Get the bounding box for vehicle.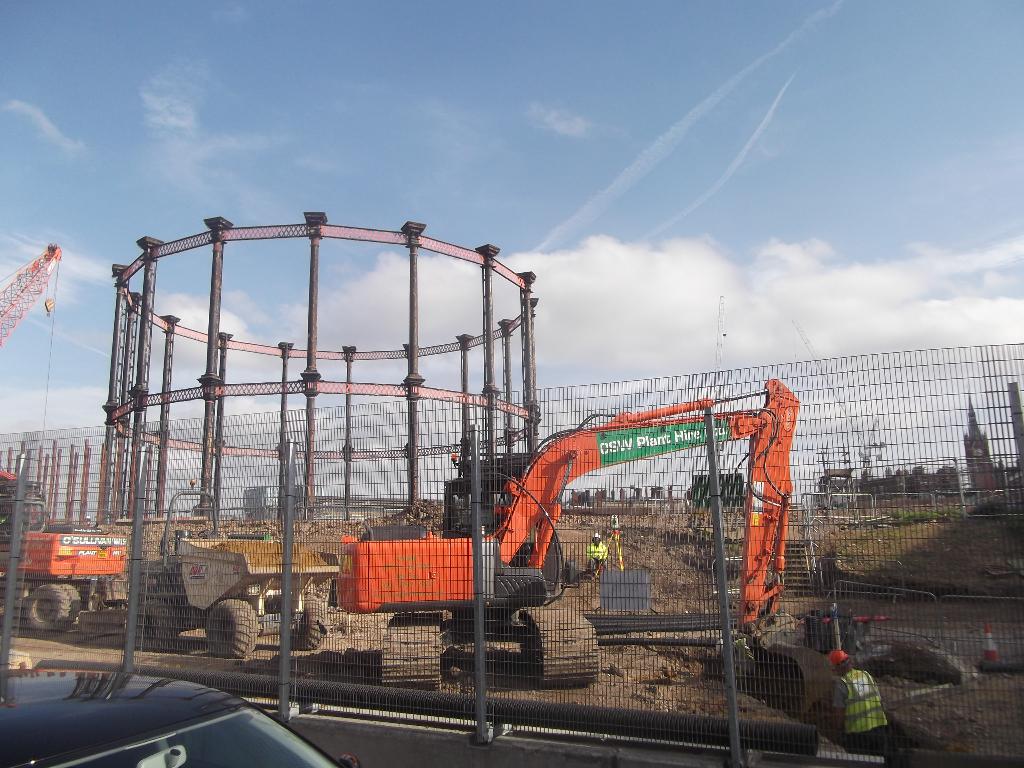
(left=20, top=509, right=131, bottom=639).
